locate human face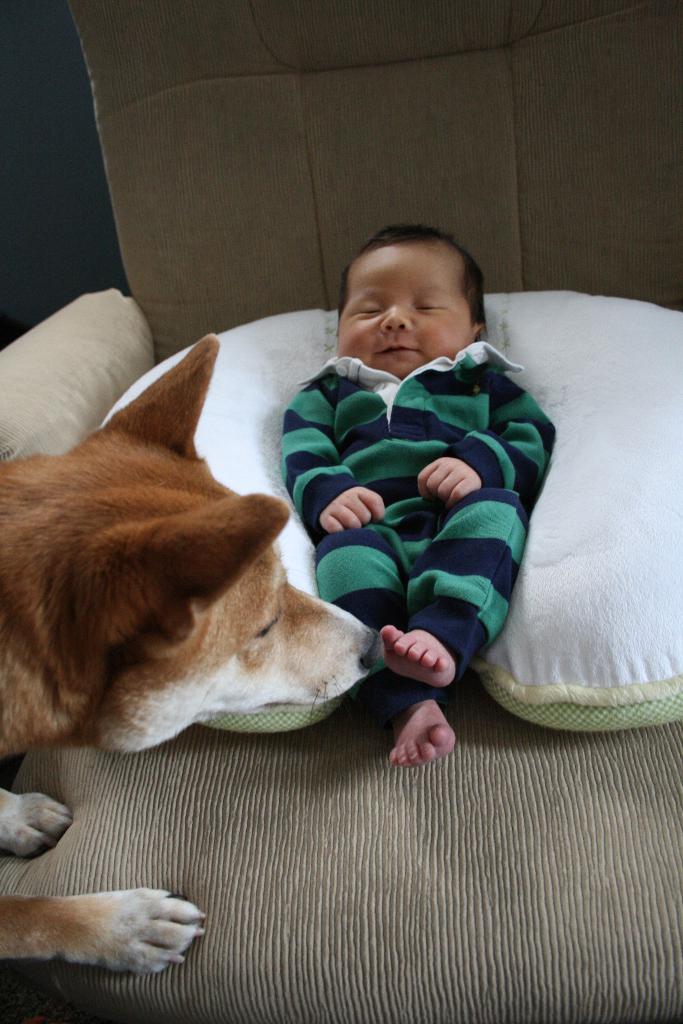
(337,249,474,375)
